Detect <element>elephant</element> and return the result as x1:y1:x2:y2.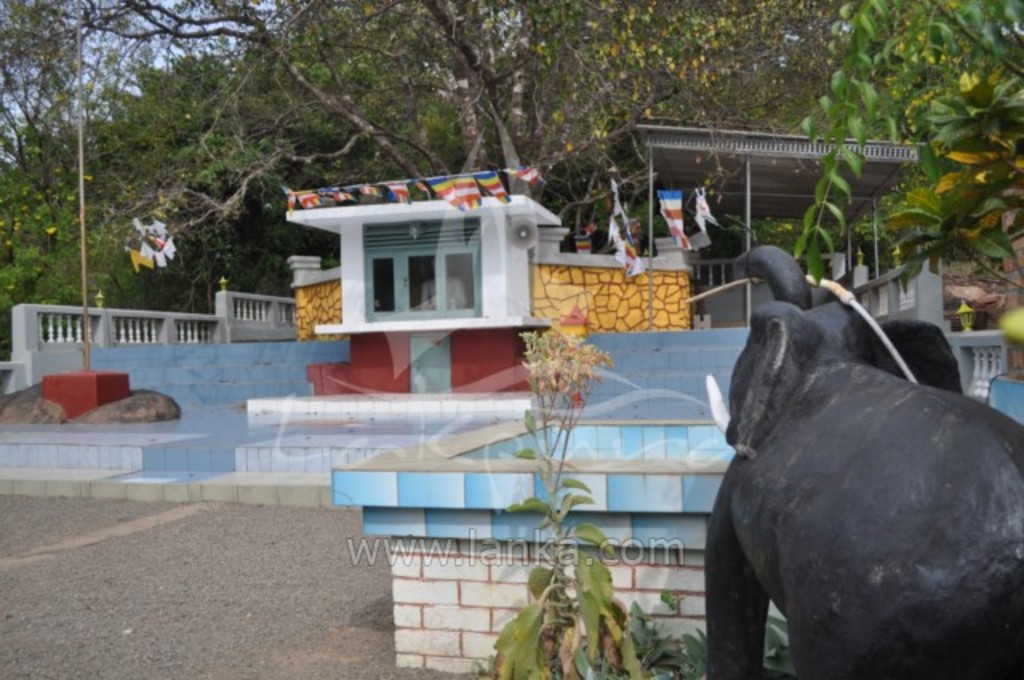
693:294:1023:679.
